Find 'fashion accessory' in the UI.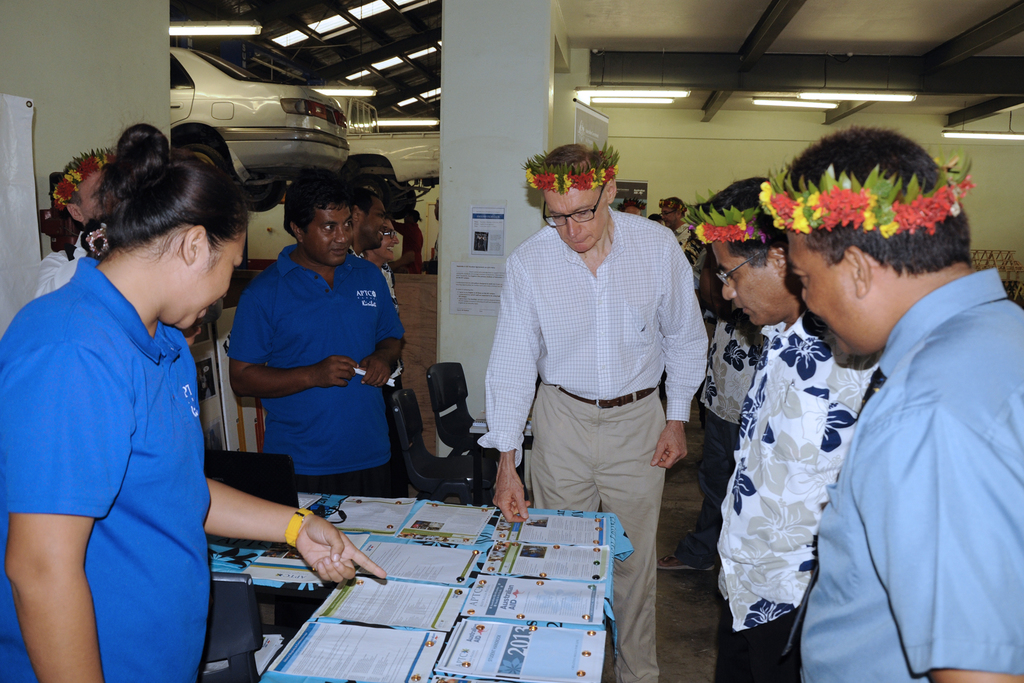
UI element at BBox(547, 383, 658, 413).
